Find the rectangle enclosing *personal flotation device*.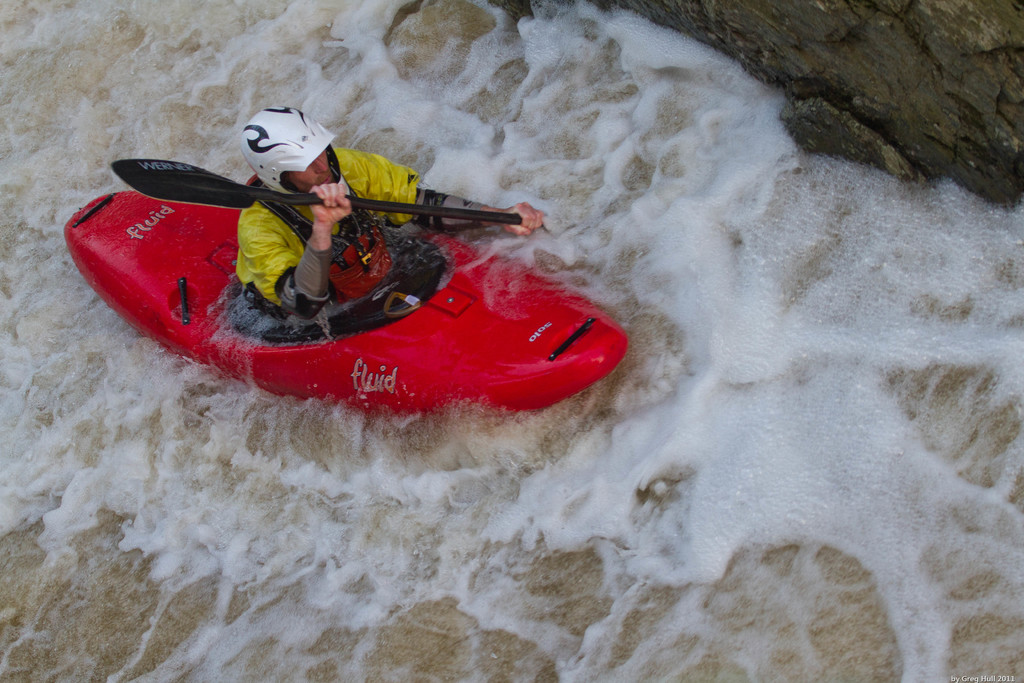
(x1=252, y1=191, x2=403, y2=306).
